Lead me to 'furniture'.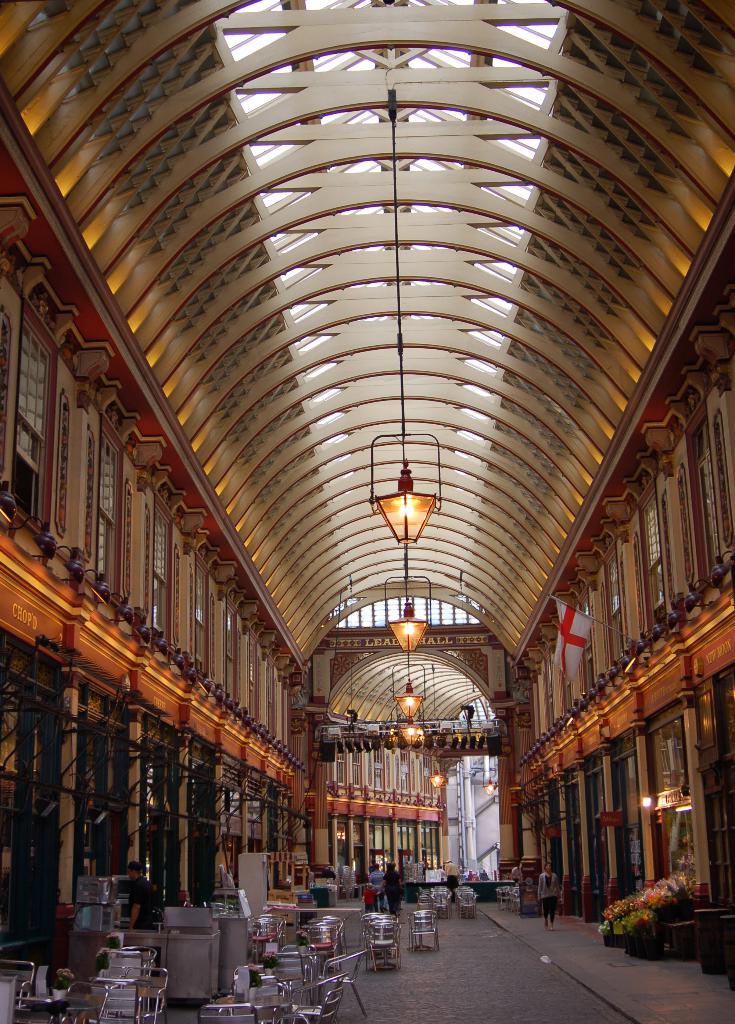
Lead to left=416, top=883, right=451, bottom=918.
